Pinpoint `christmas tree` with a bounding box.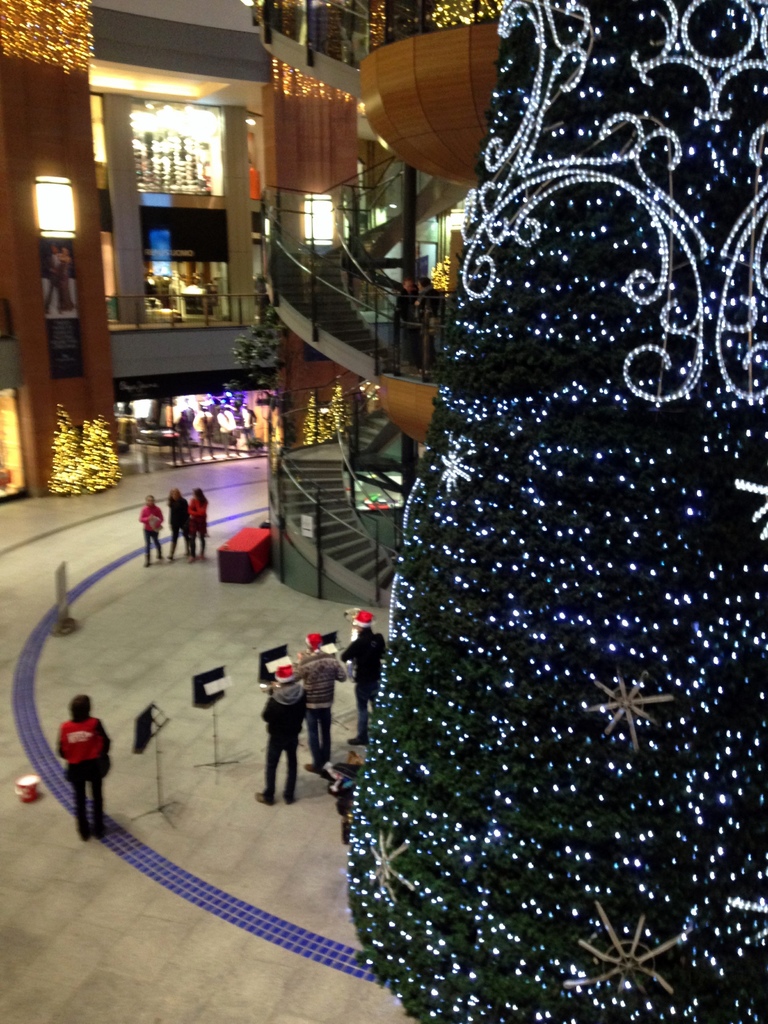
rect(333, 0, 767, 1023).
